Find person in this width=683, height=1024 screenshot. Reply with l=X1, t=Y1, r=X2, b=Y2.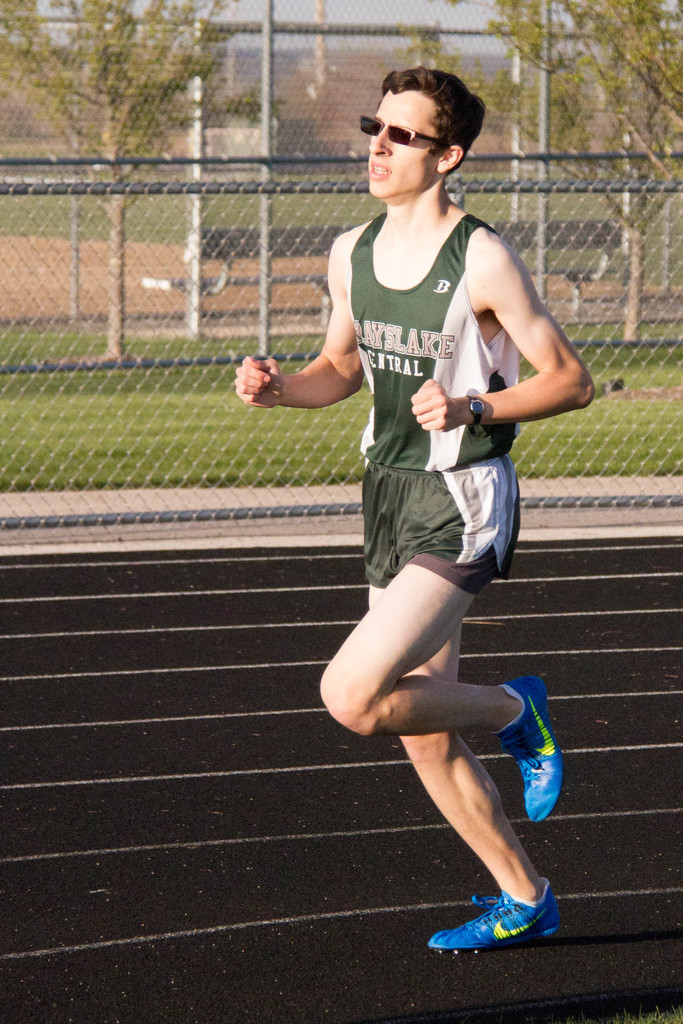
l=229, t=66, r=592, b=937.
